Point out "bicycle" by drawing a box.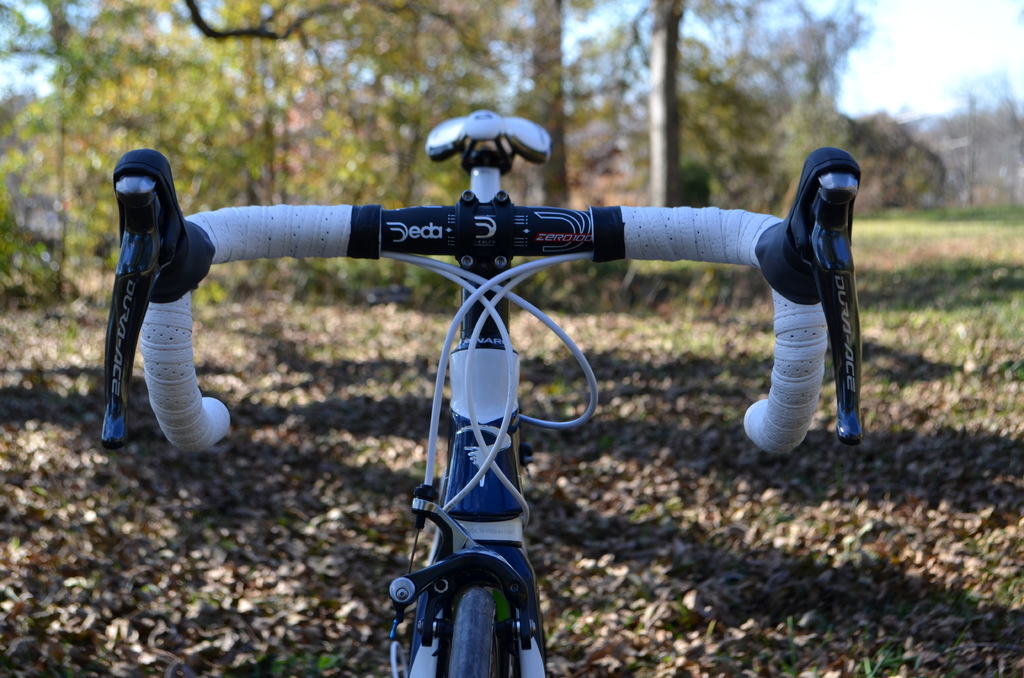
[99,107,865,675].
